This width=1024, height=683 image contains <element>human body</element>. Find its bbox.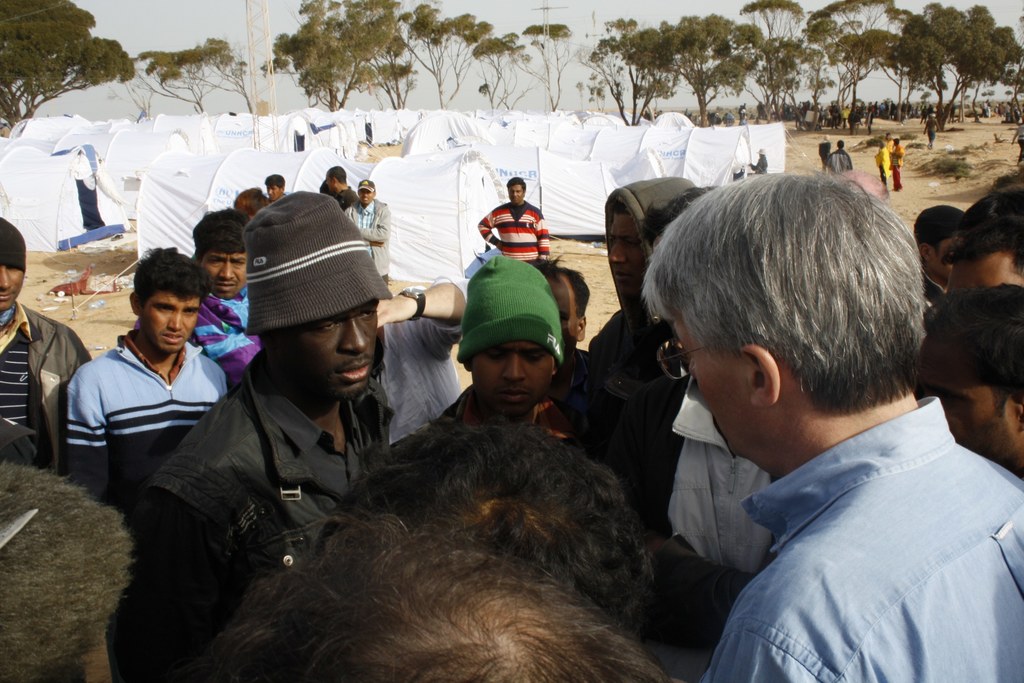
l=601, t=374, r=778, b=648.
